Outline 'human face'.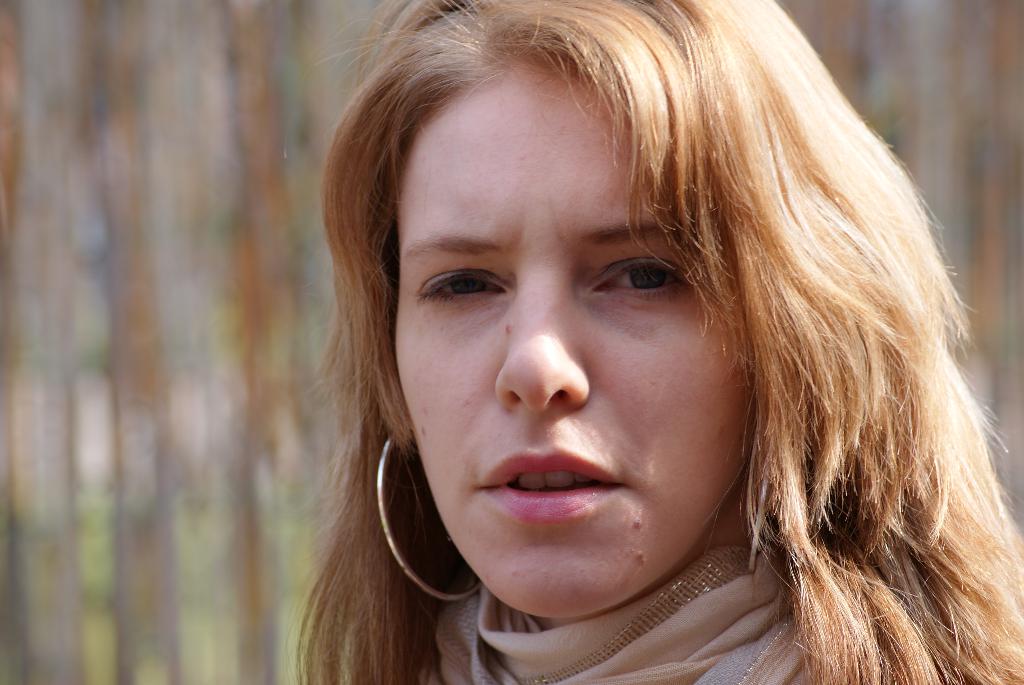
Outline: (left=394, top=65, right=751, bottom=617).
